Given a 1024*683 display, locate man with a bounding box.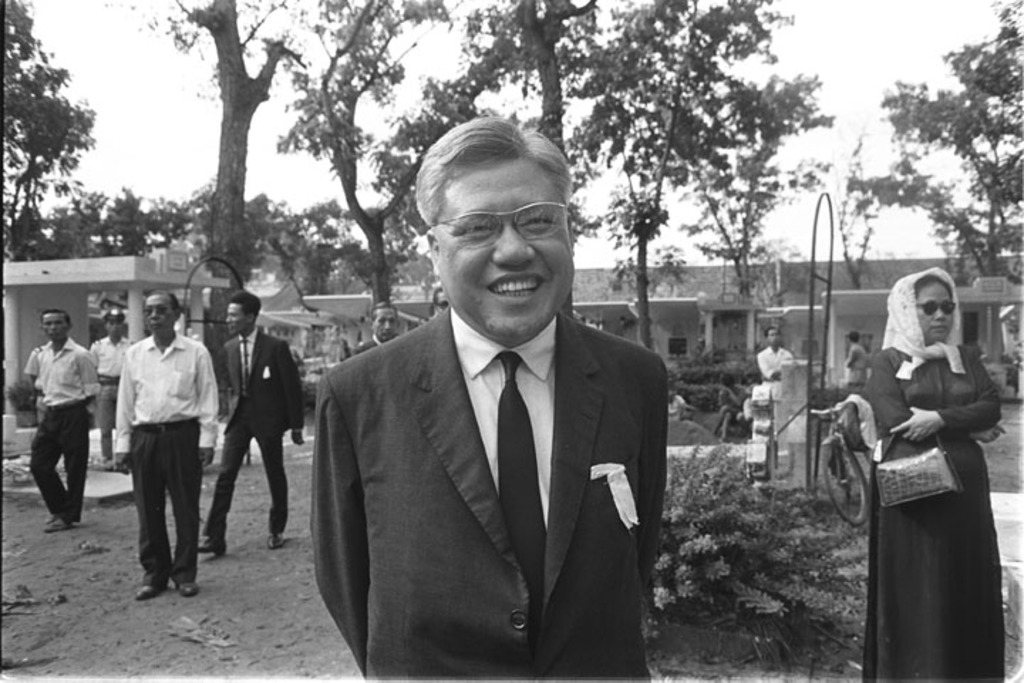
Located: box(307, 112, 690, 677).
